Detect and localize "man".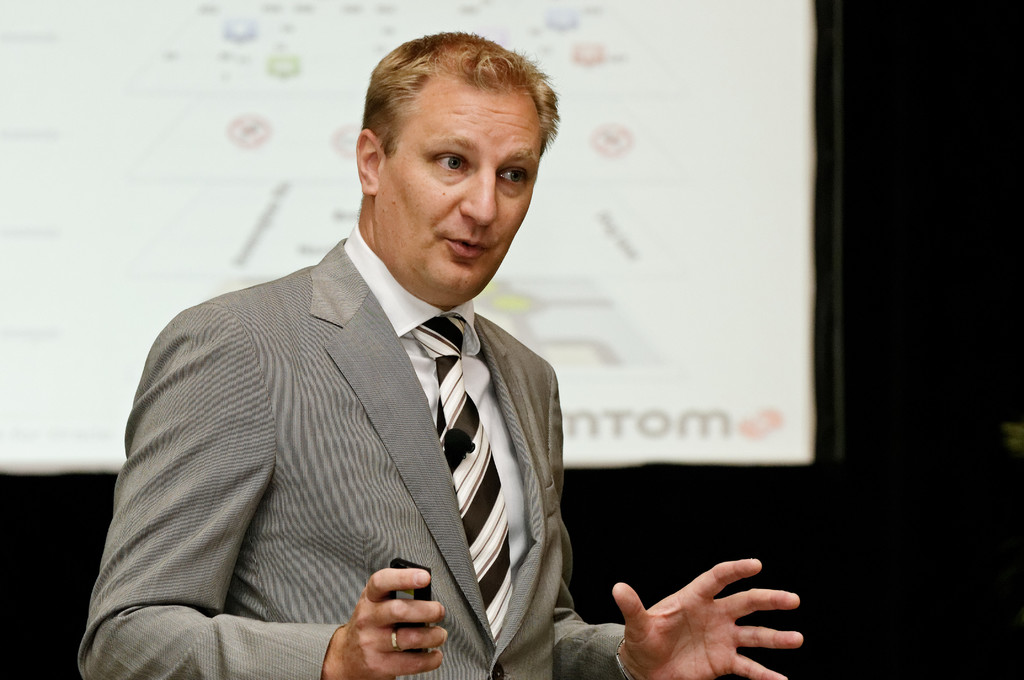
Localized at bbox=(77, 27, 804, 679).
